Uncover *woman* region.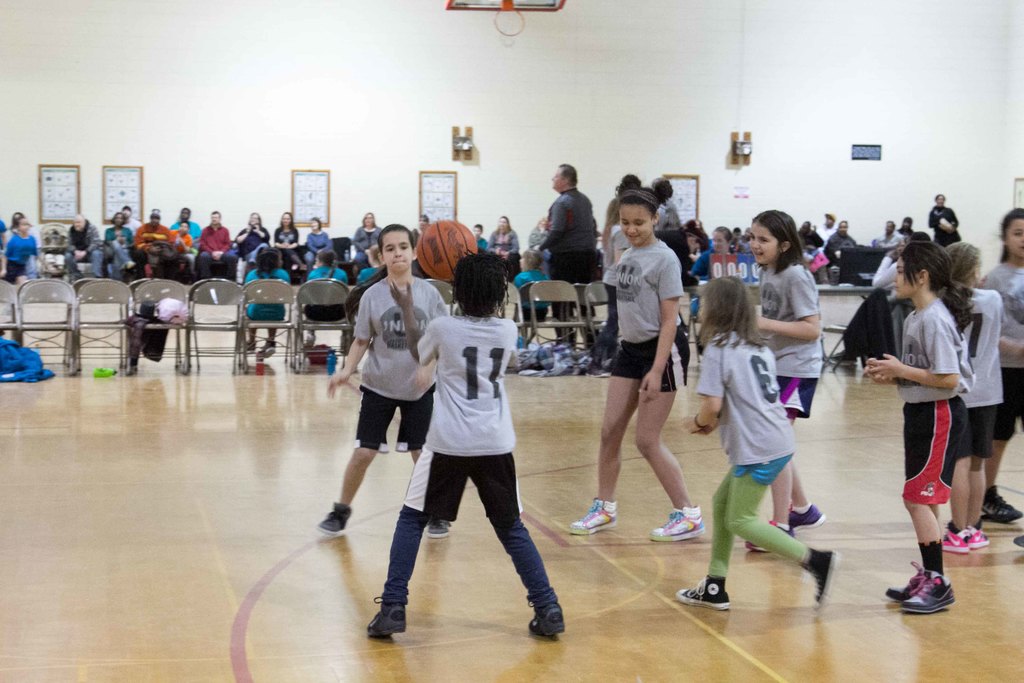
Uncovered: 824:218:861:265.
